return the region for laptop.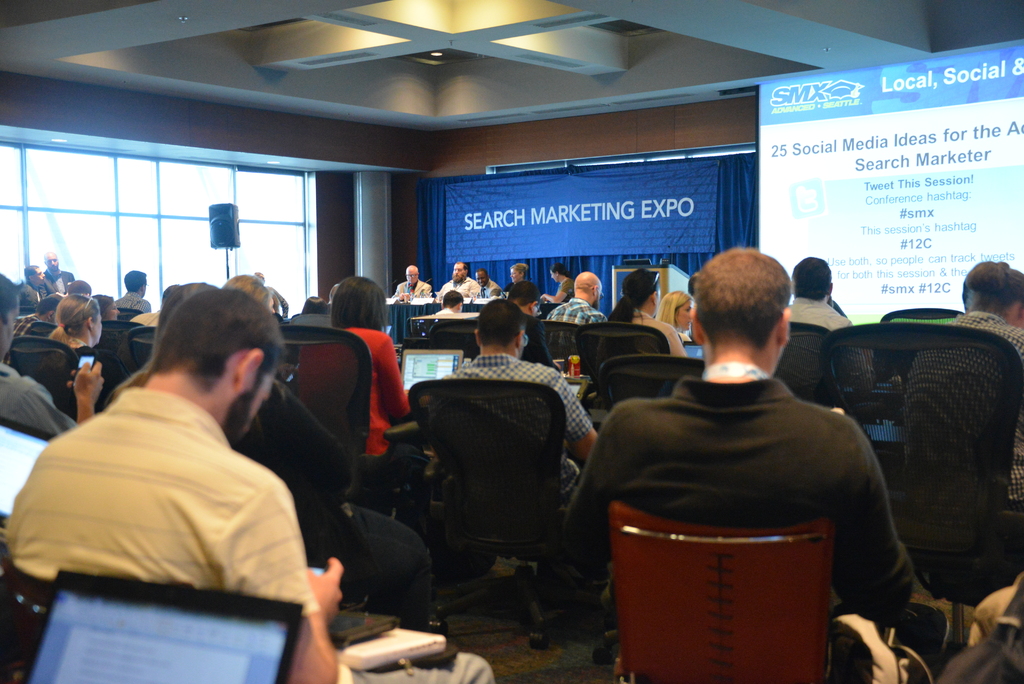
{"left": 0, "top": 419, "right": 54, "bottom": 526}.
